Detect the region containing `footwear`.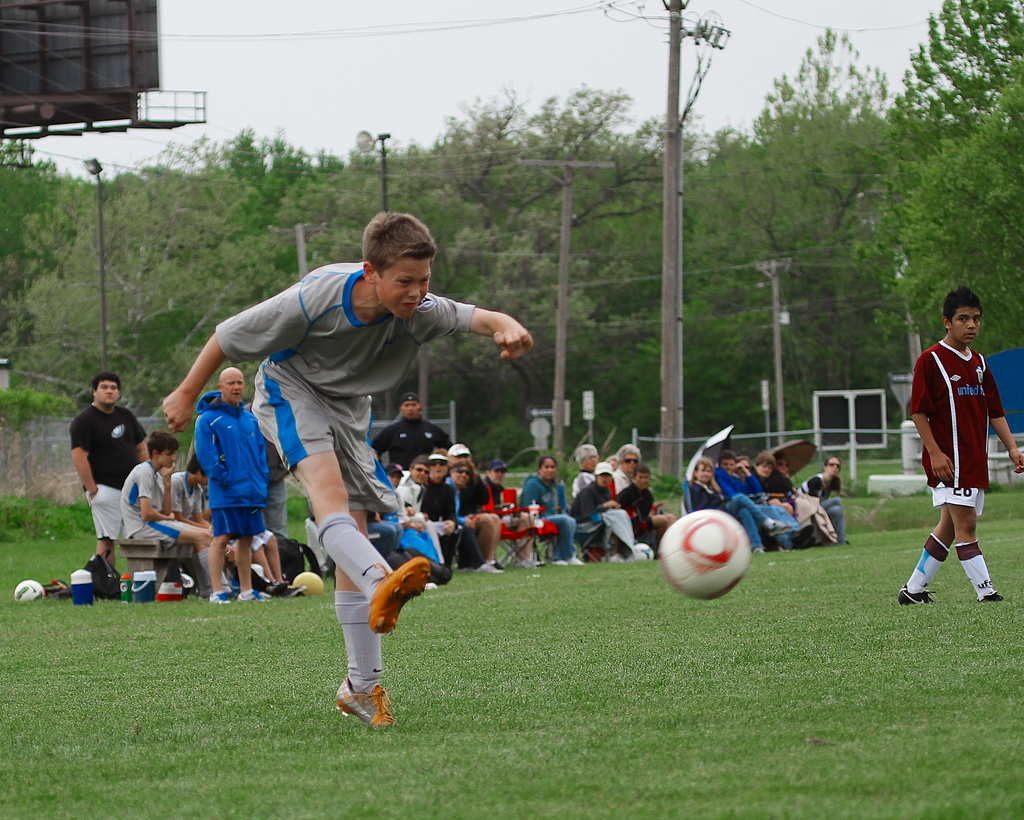
pyautogui.locateOnScreen(975, 593, 1010, 603).
